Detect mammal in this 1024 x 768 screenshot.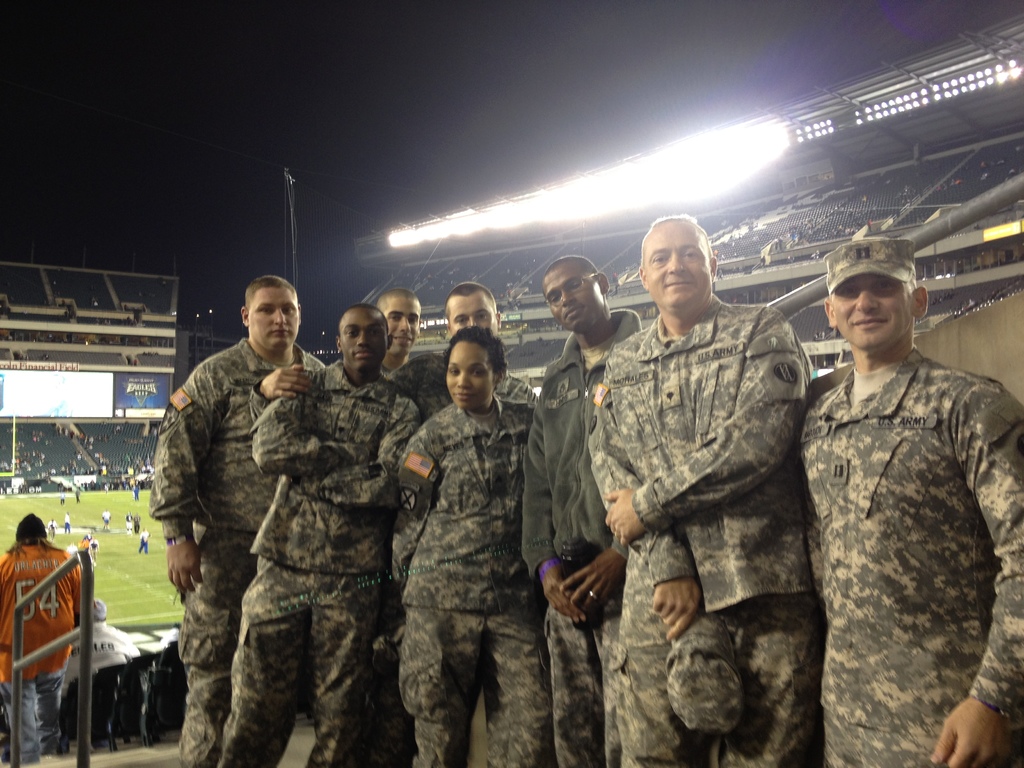
Detection: [1,513,83,763].
